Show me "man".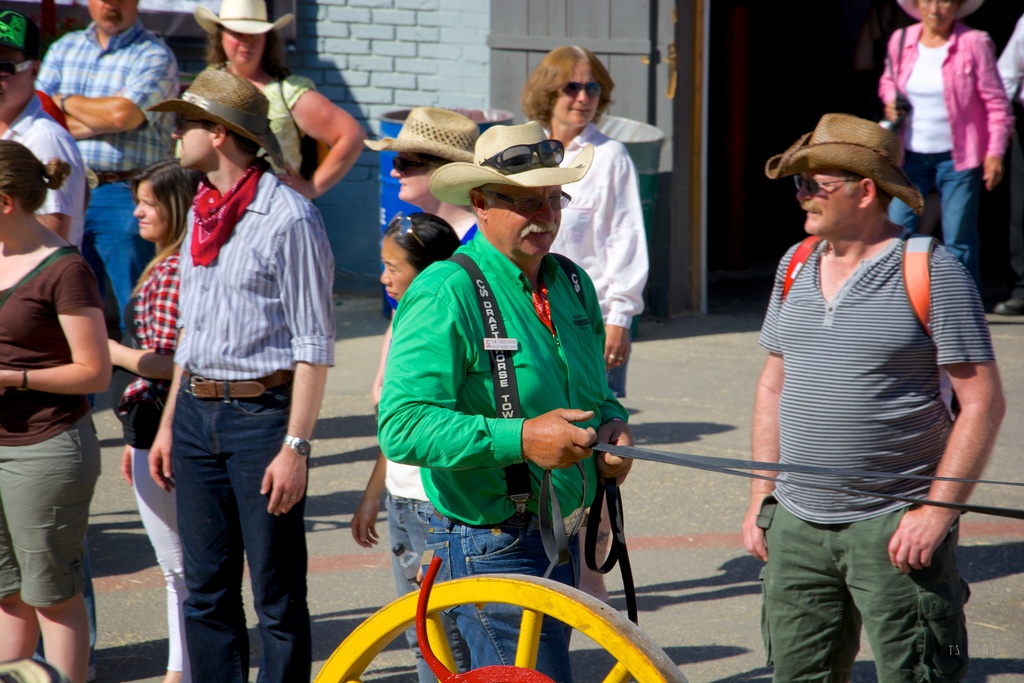
"man" is here: rect(145, 65, 336, 682).
